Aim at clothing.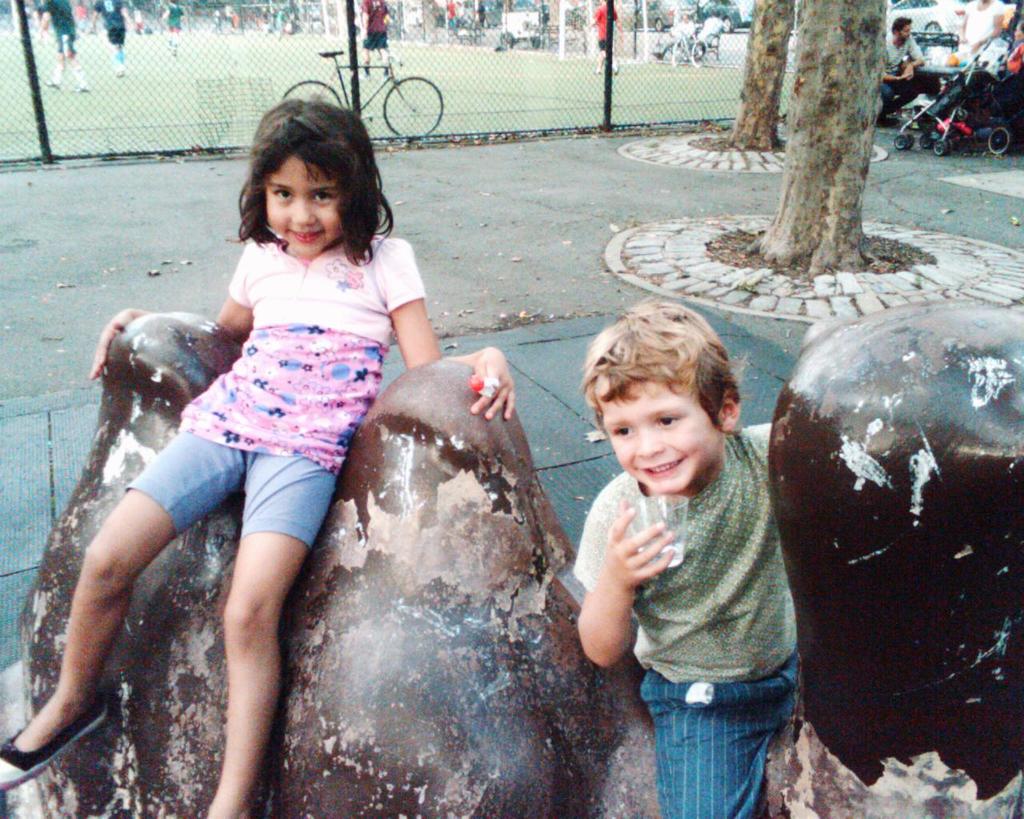
Aimed at (x1=658, y1=22, x2=695, y2=52).
